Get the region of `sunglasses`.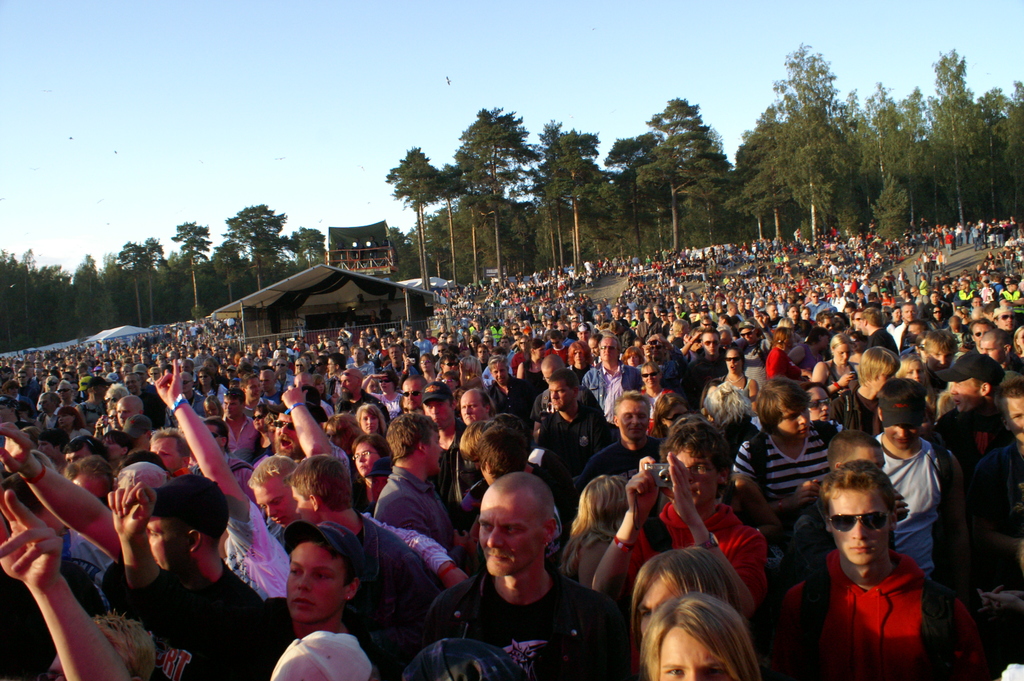
[805,397,834,411].
